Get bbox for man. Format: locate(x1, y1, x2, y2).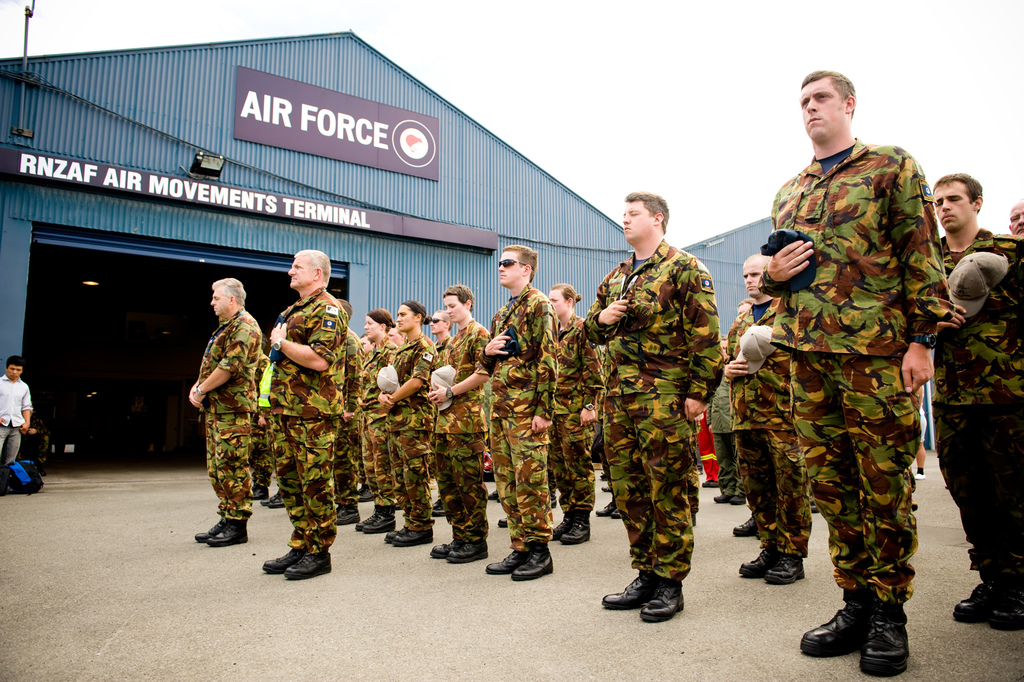
locate(421, 283, 499, 561).
